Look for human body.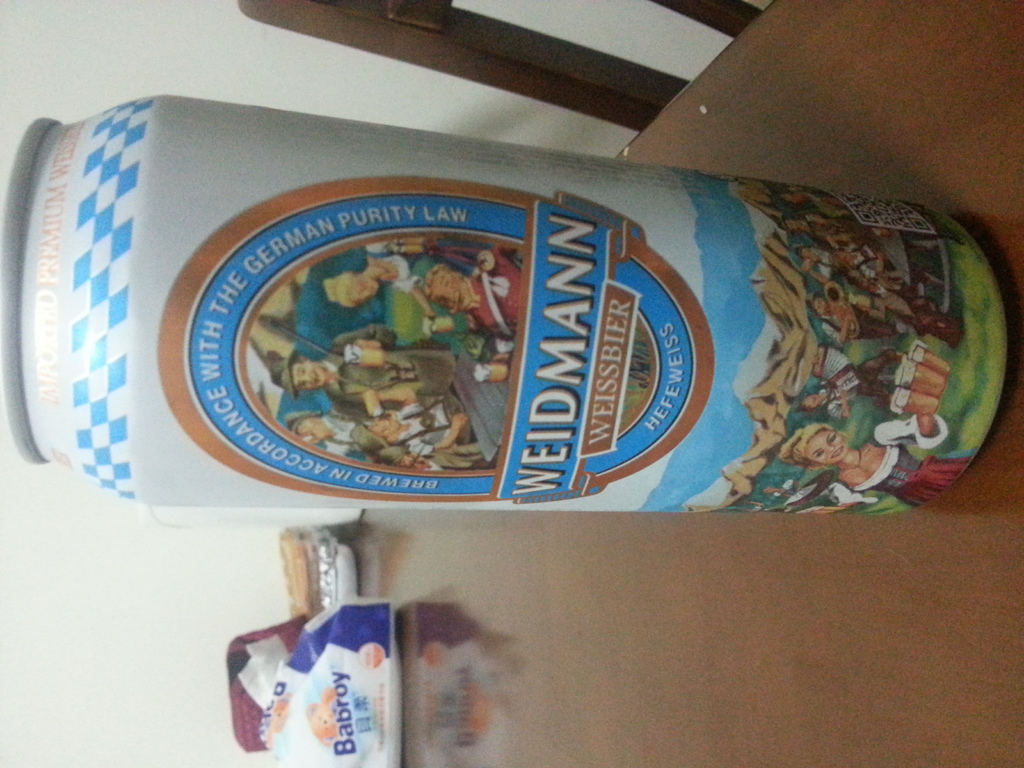
Found: 364/230/473/326.
